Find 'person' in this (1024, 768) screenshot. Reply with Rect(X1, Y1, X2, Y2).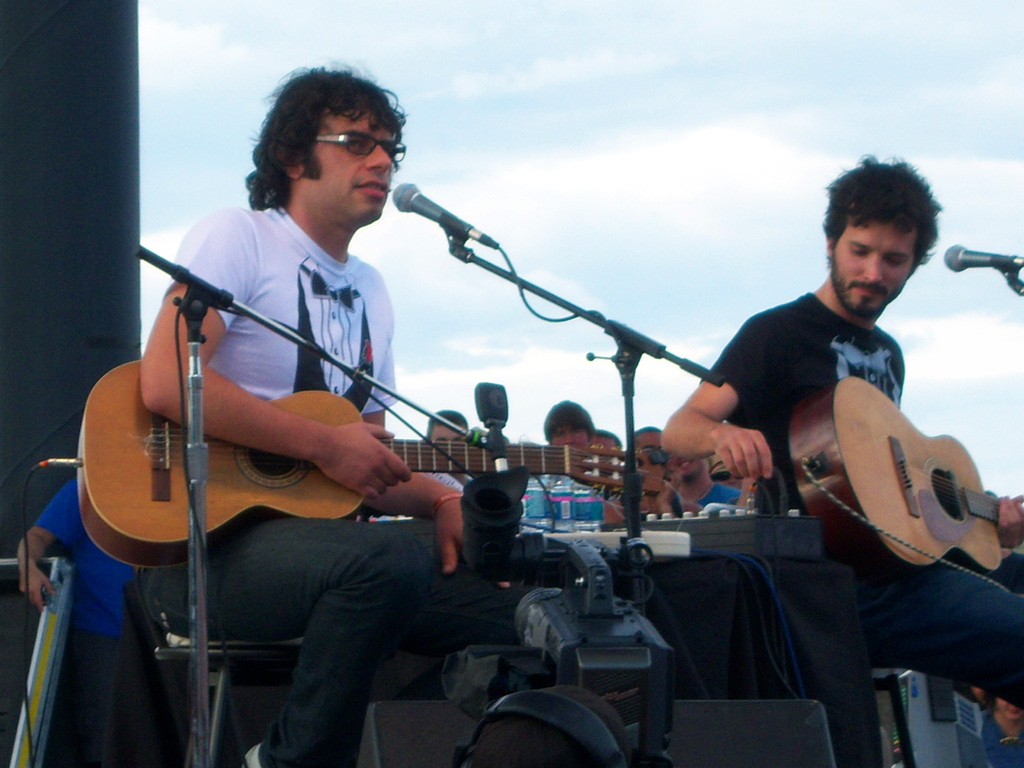
Rect(634, 419, 682, 520).
